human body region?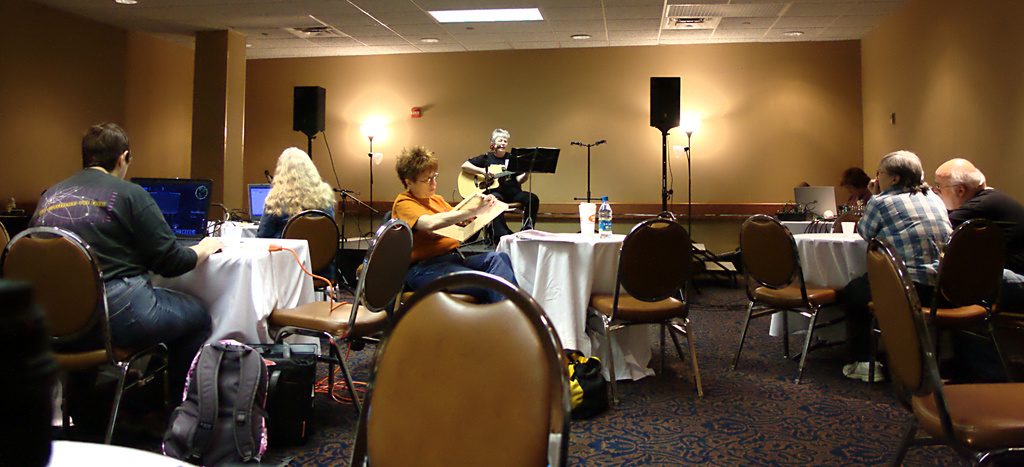
932,149,1023,327
